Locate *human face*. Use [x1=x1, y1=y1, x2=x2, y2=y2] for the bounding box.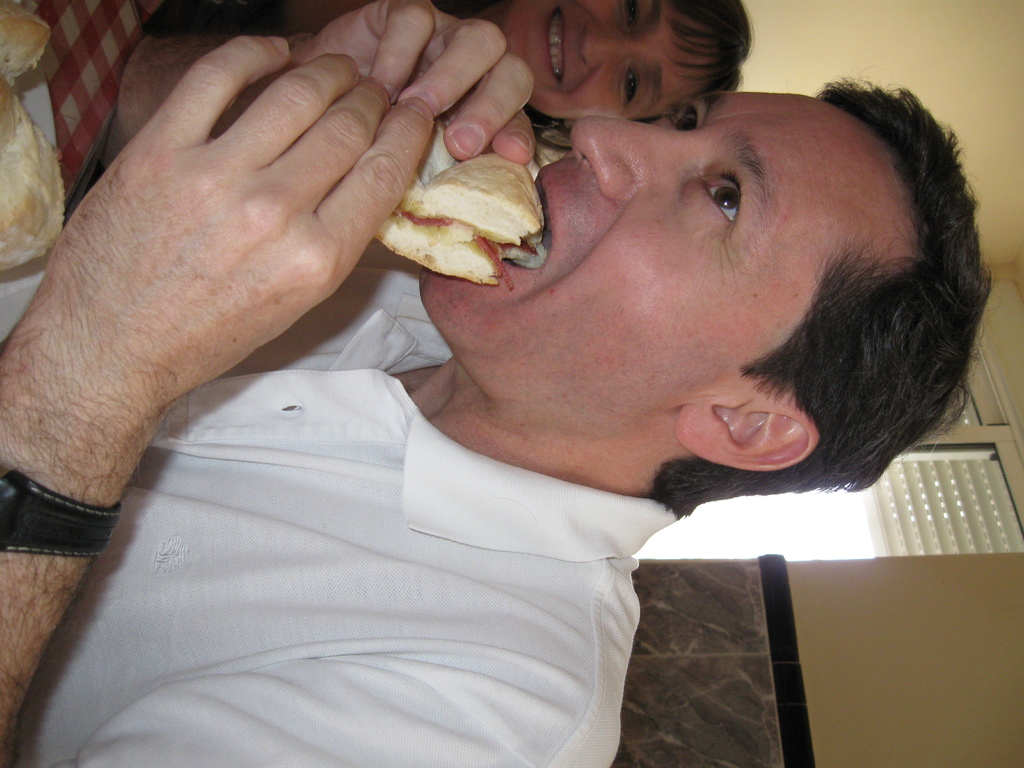
[x1=494, y1=0, x2=712, y2=122].
